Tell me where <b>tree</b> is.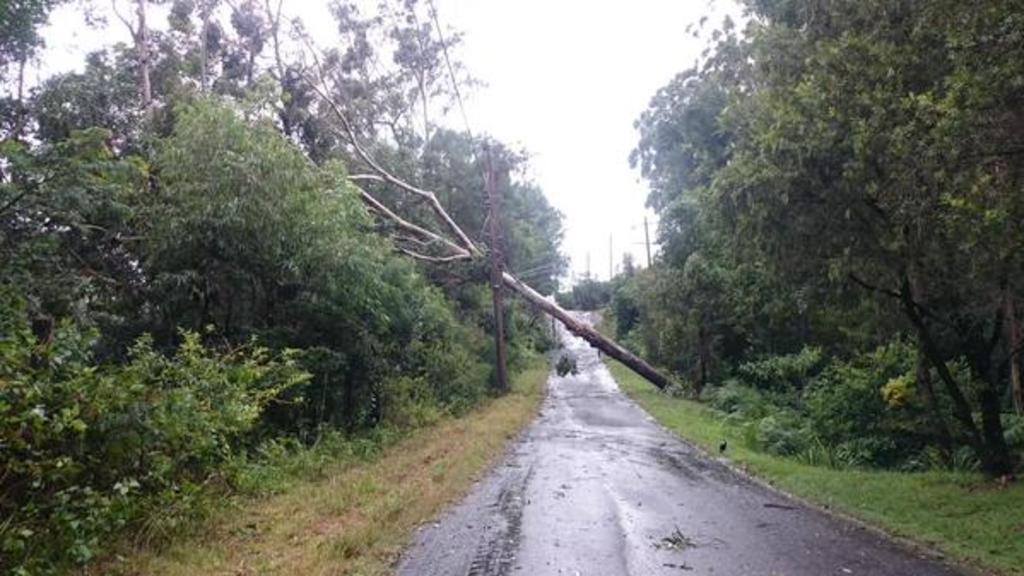
<b>tree</b> is at <box>497,138,586,378</box>.
